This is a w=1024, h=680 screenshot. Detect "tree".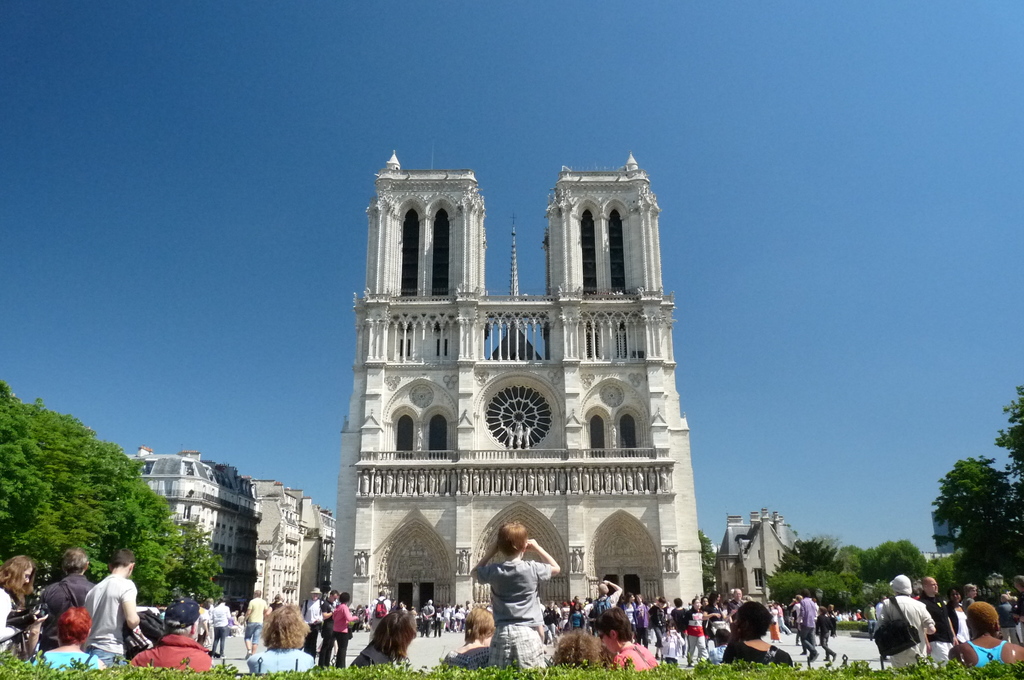
Rect(759, 533, 926, 613).
